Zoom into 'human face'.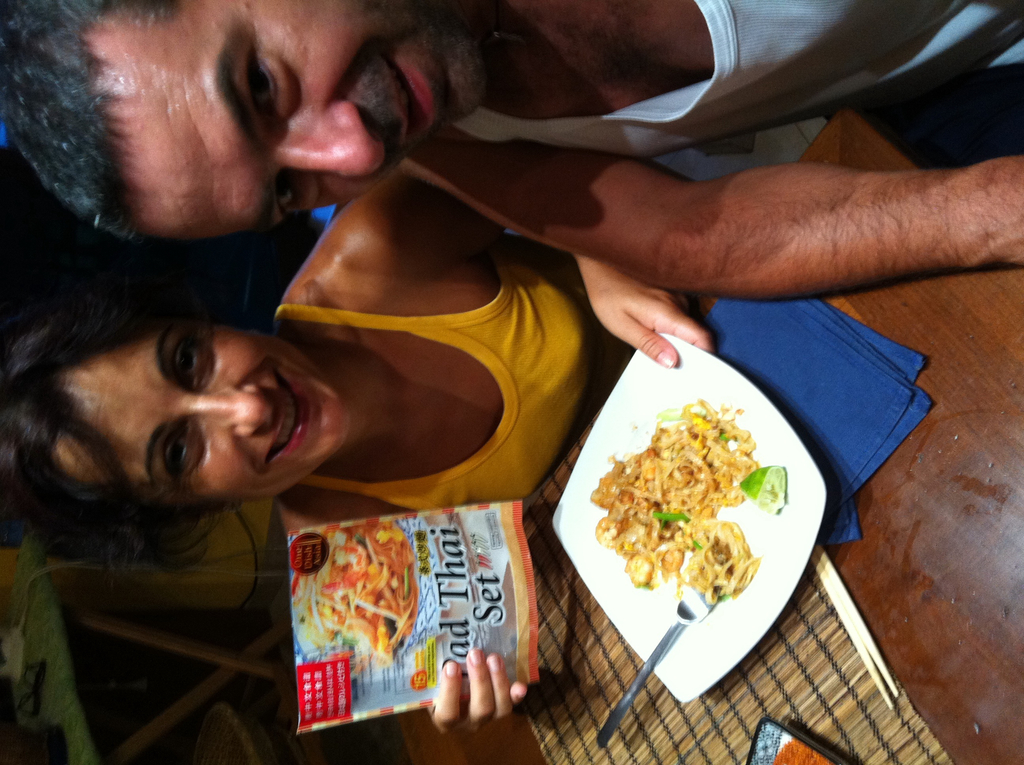
Zoom target: select_region(83, 0, 479, 245).
